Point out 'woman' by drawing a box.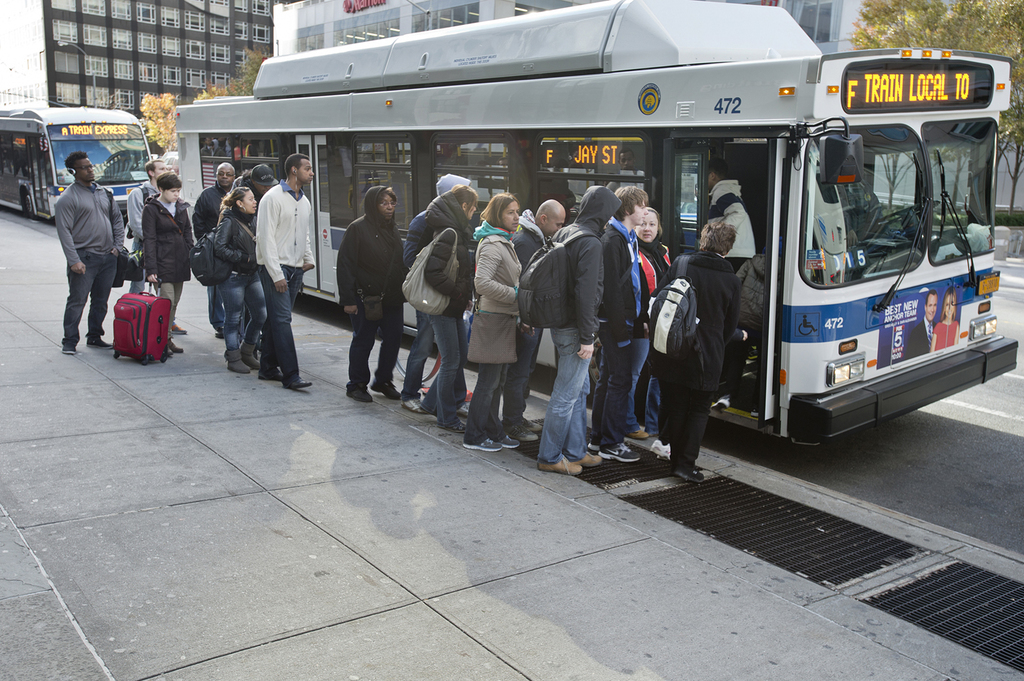
460,186,530,451.
